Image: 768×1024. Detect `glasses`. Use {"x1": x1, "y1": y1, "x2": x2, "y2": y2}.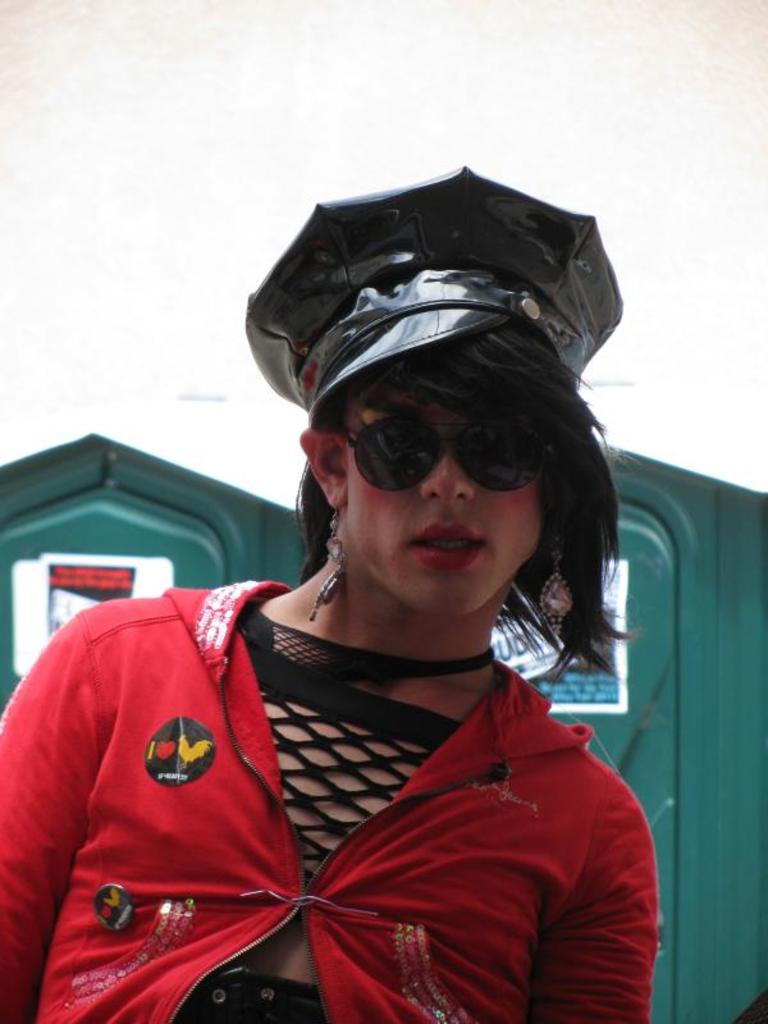
{"x1": 342, "y1": 397, "x2": 559, "y2": 499}.
